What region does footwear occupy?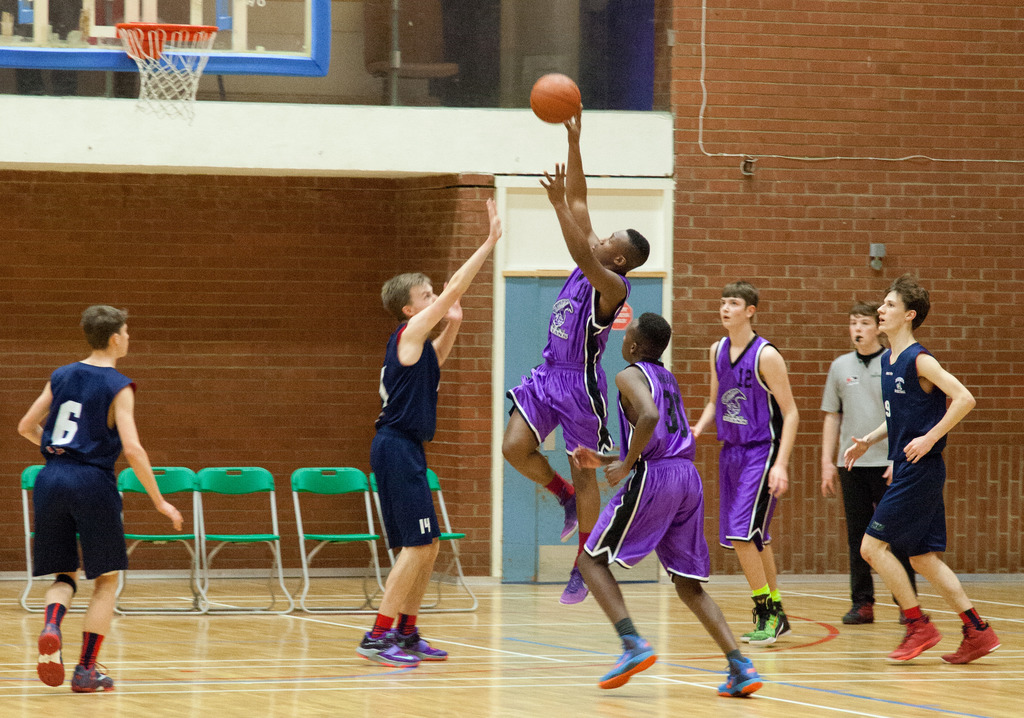
detection(34, 623, 65, 687).
